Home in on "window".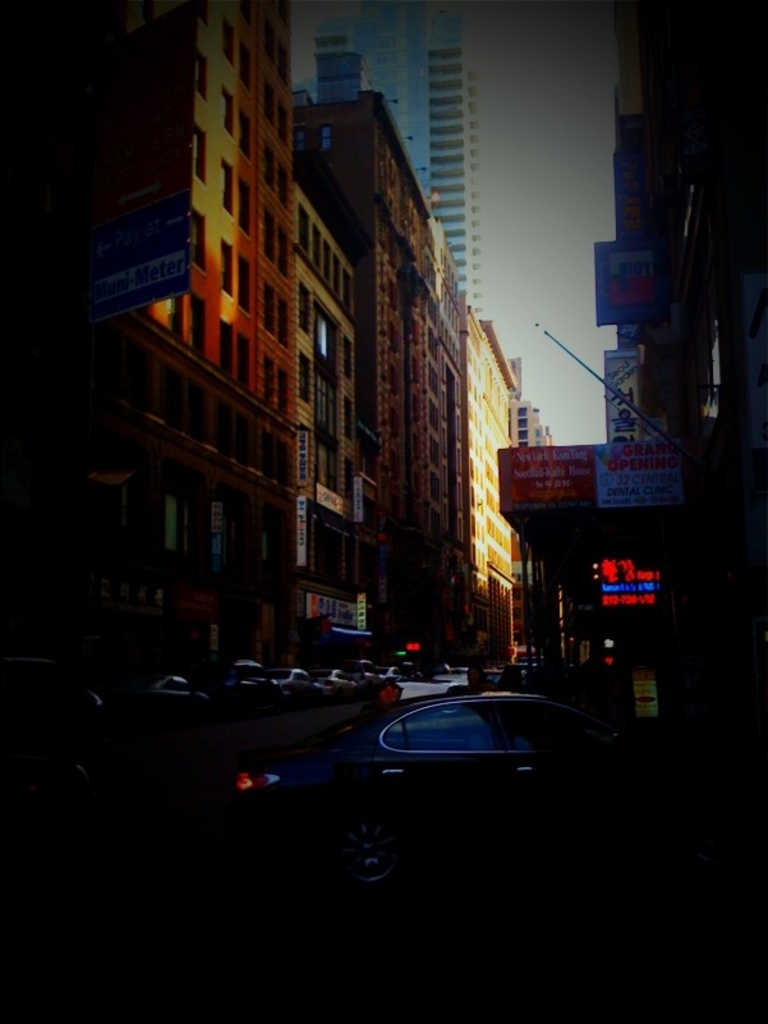
Homed in at <bbox>221, 152, 236, 222</bbox>.
